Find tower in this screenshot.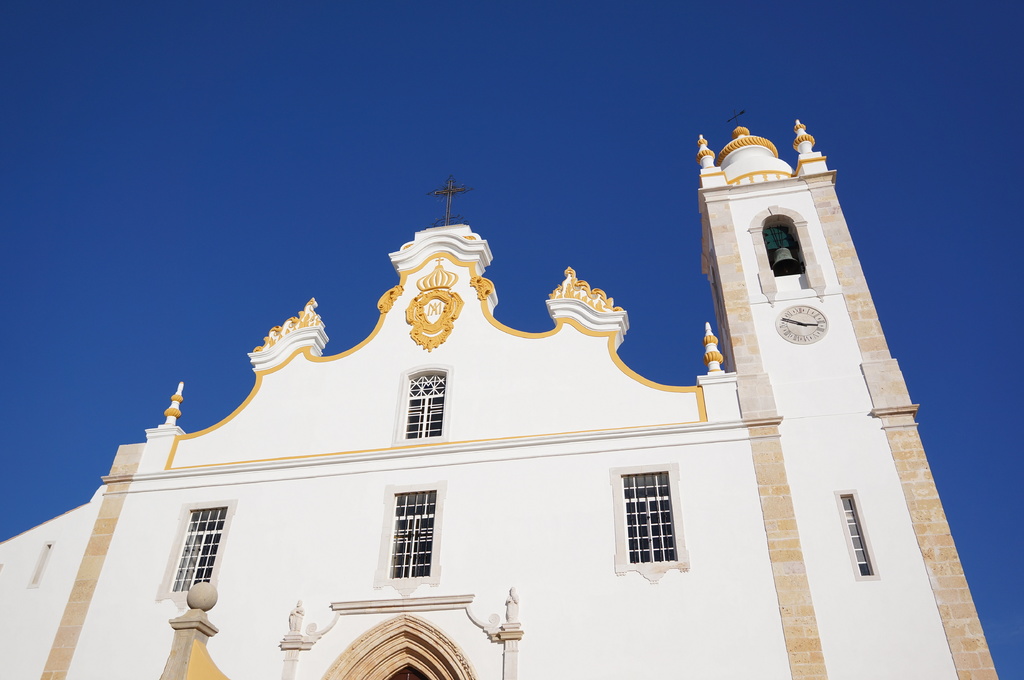
The bounding box for tower is {"x1": 704, "y1": 109, "x2": 995, "y2": 679}.
